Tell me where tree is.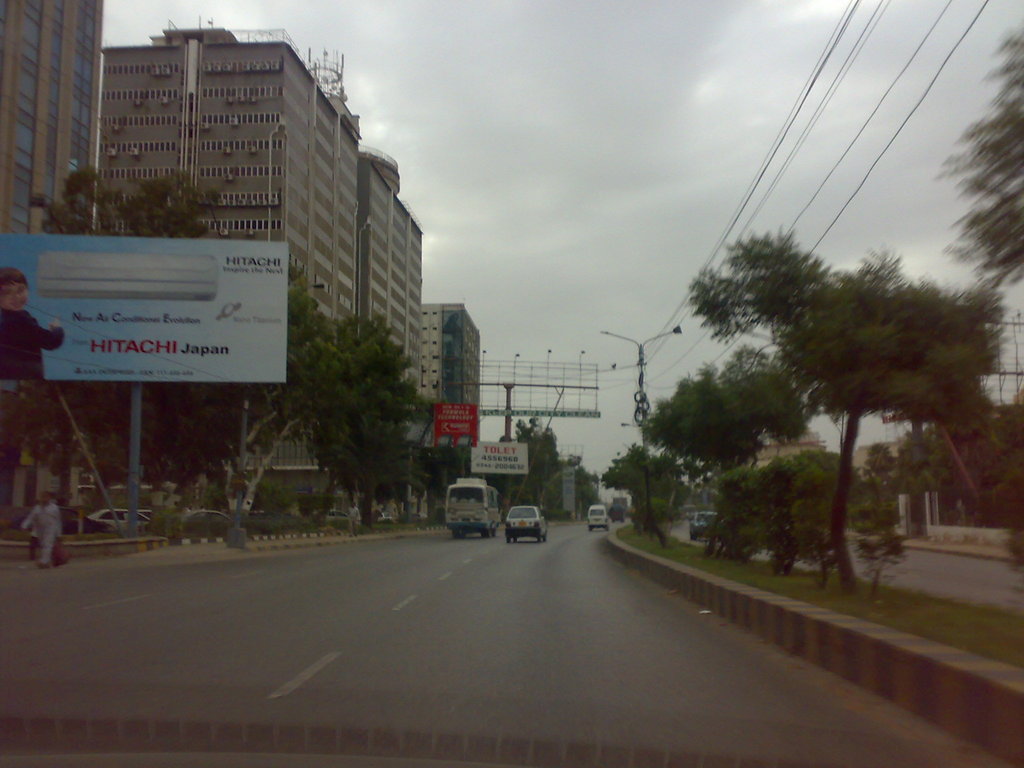
tree is at [x1=604, y1=442, x2=689, y2=515].
